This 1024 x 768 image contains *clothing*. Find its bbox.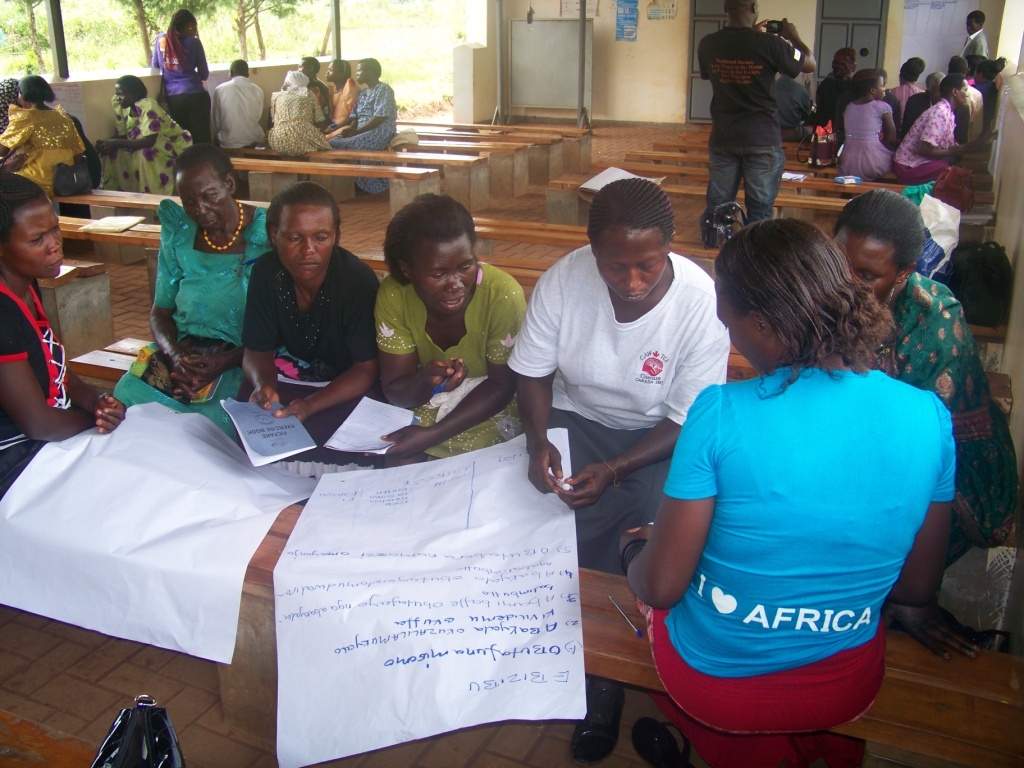
(x1=0, y1=111, x2=82, y2=197).
